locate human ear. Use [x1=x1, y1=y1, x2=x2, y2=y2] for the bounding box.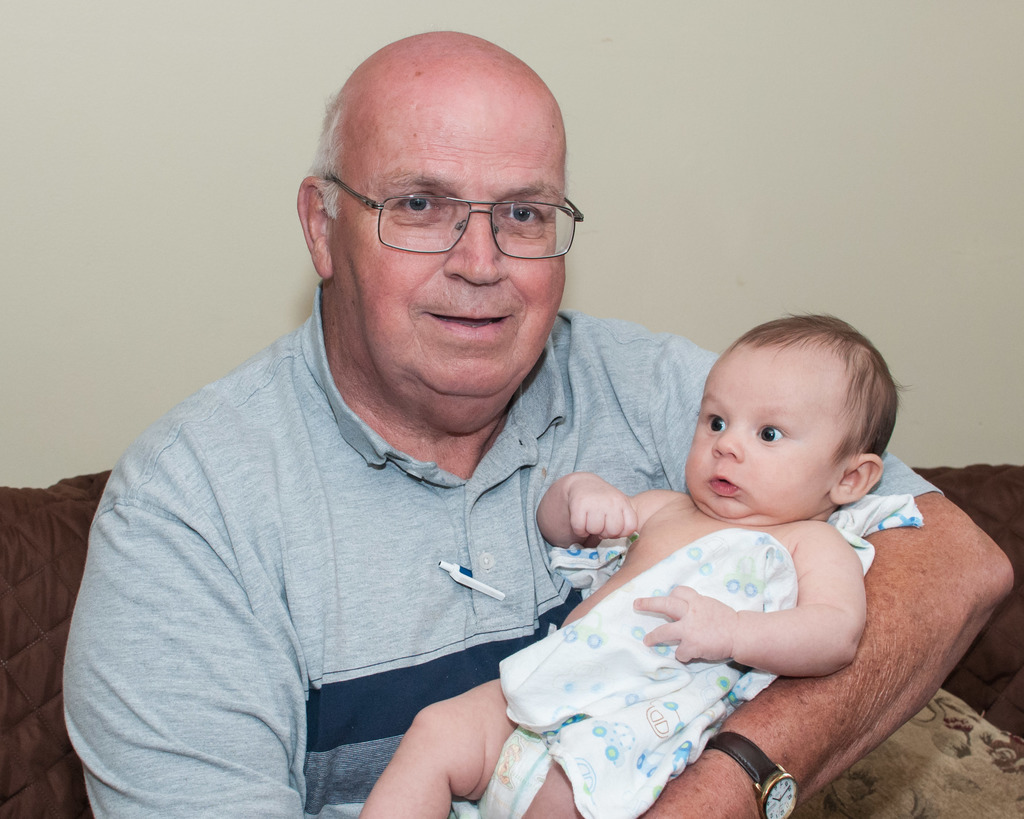
[x1=293, y1=173, x2=331, y2=282].
